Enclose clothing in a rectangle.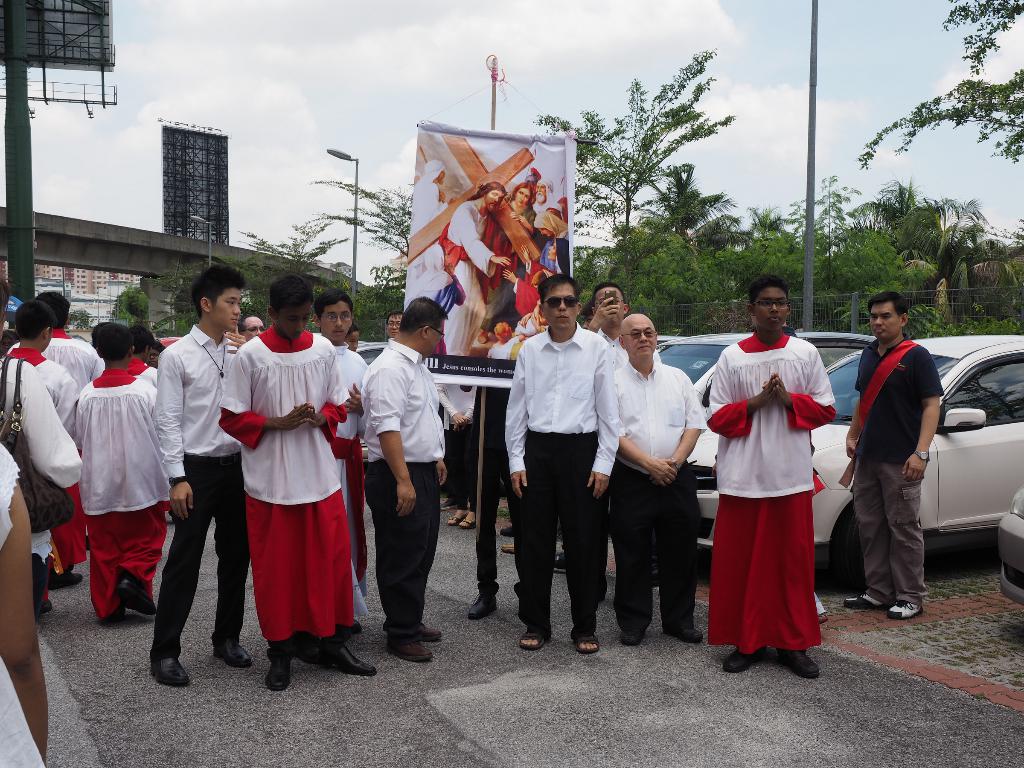
BBox(613, 355, 711, 632).
